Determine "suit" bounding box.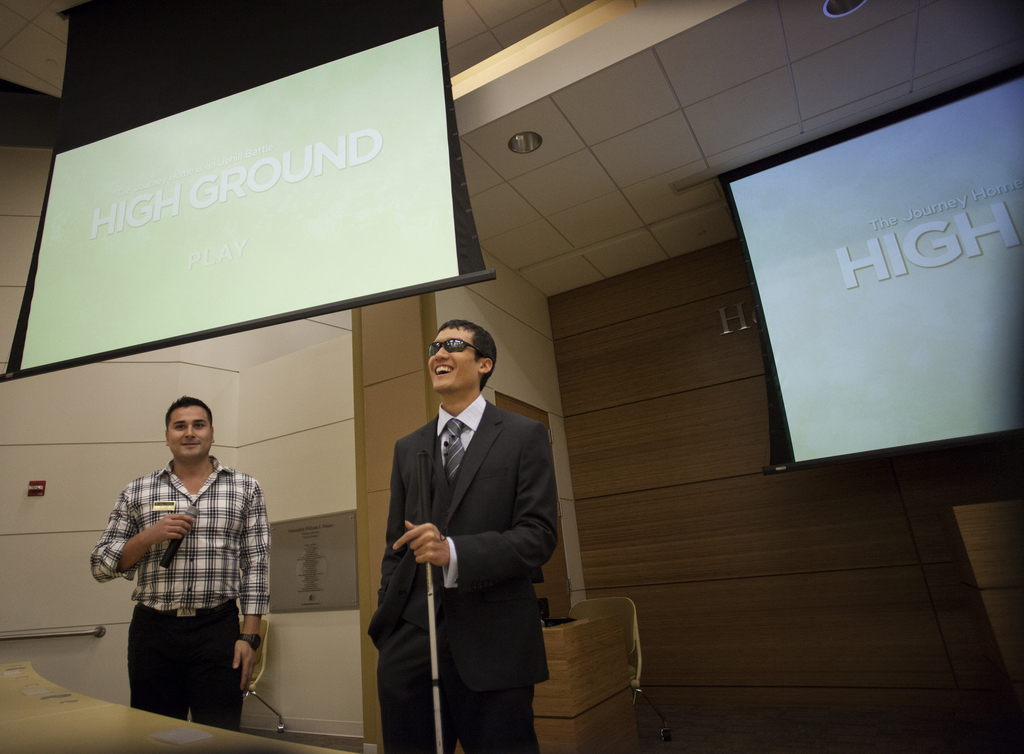
Determined: x1=356 y1=329 x2=563 y2=735.
